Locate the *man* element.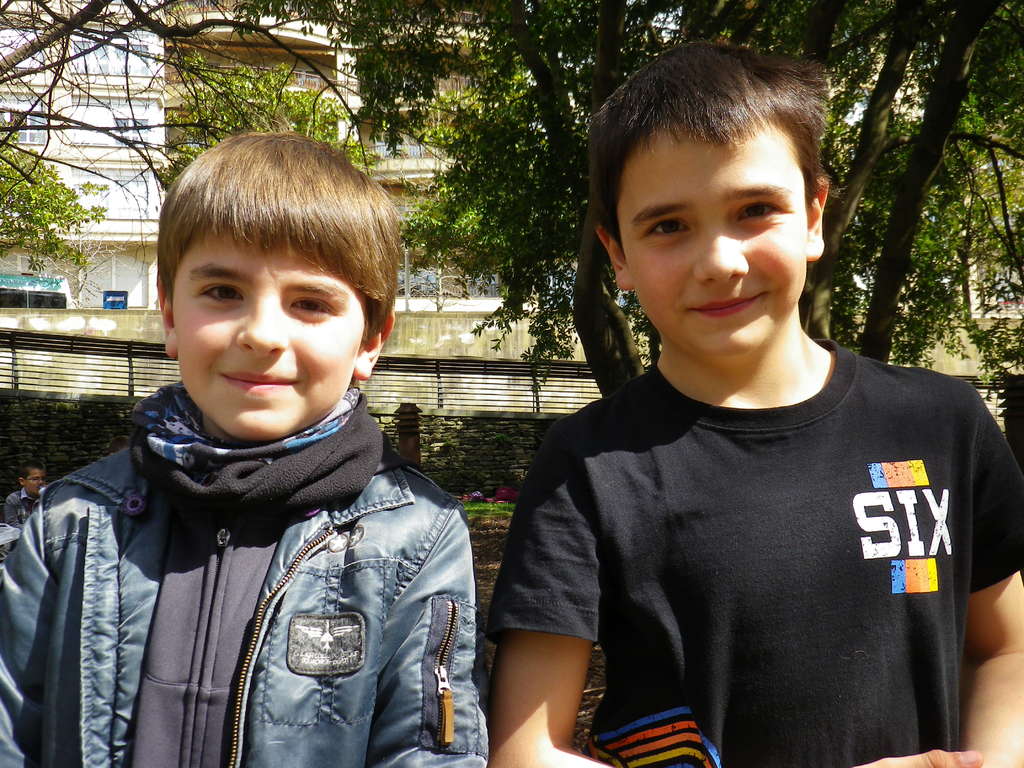
Element bbox: (x1=481, y1=34, x2=1023, y2=767).
